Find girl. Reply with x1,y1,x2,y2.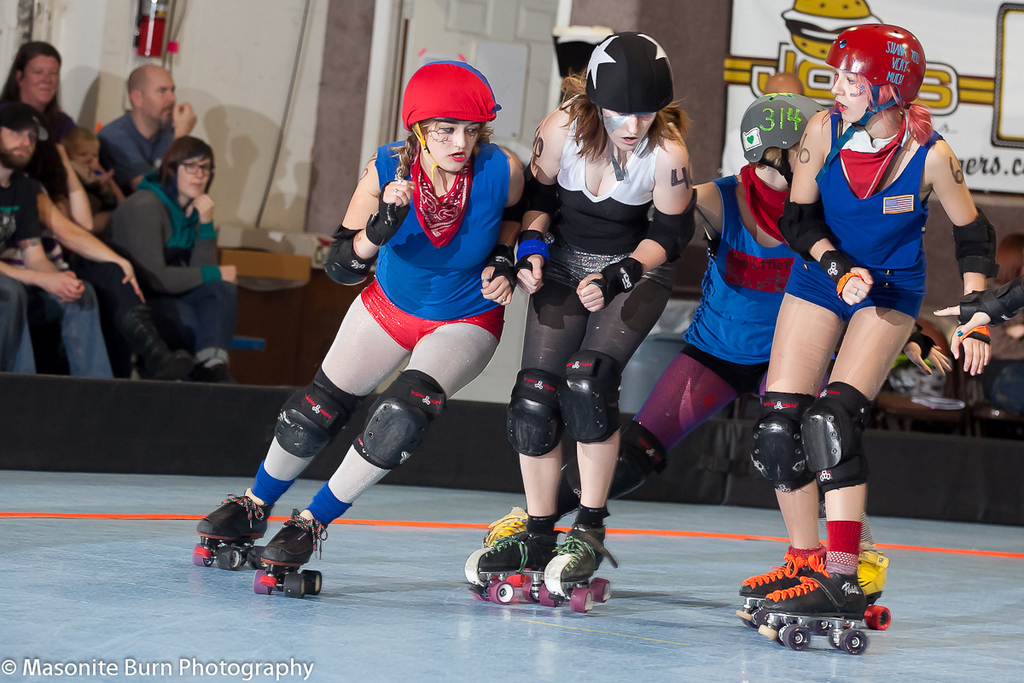
734,18,997,614.
